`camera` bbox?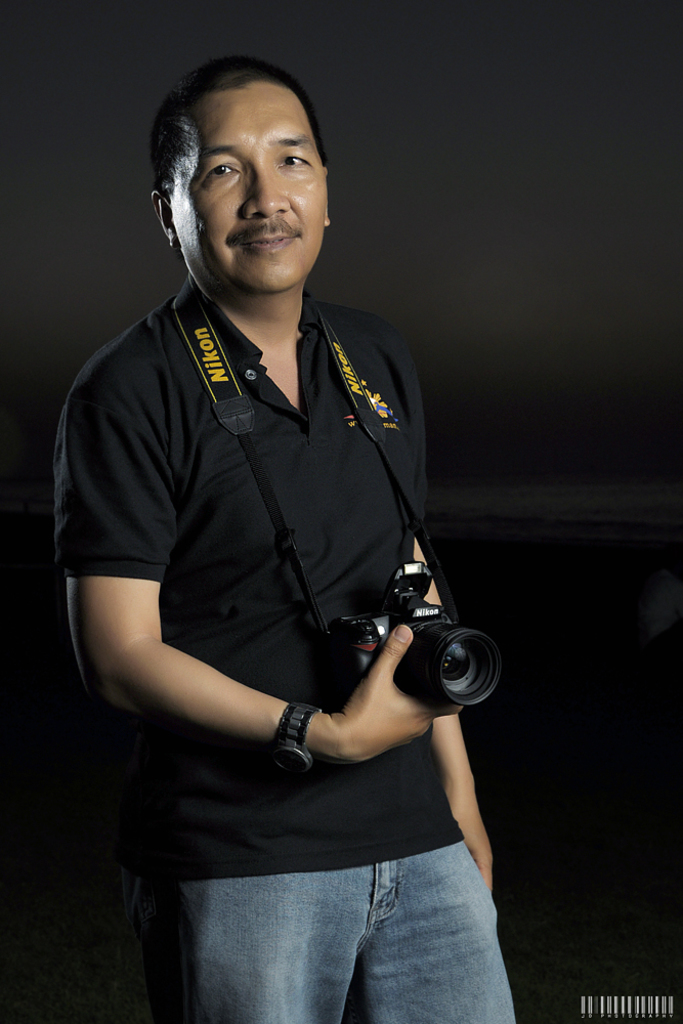
304 594 489 728
